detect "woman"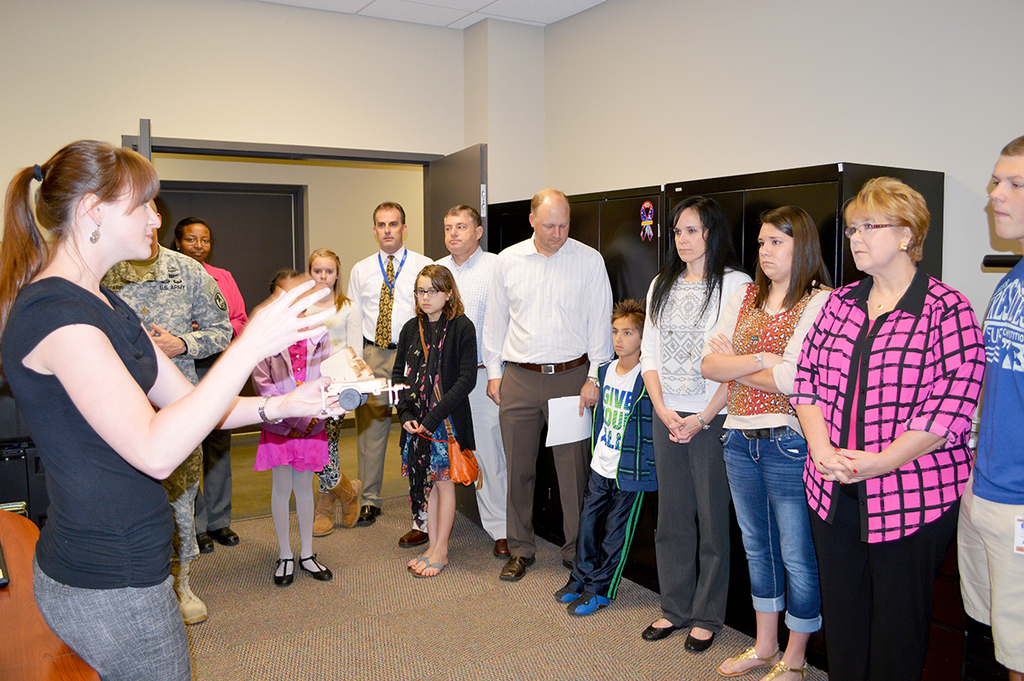
<region>0, 139, 333, 680</region>
